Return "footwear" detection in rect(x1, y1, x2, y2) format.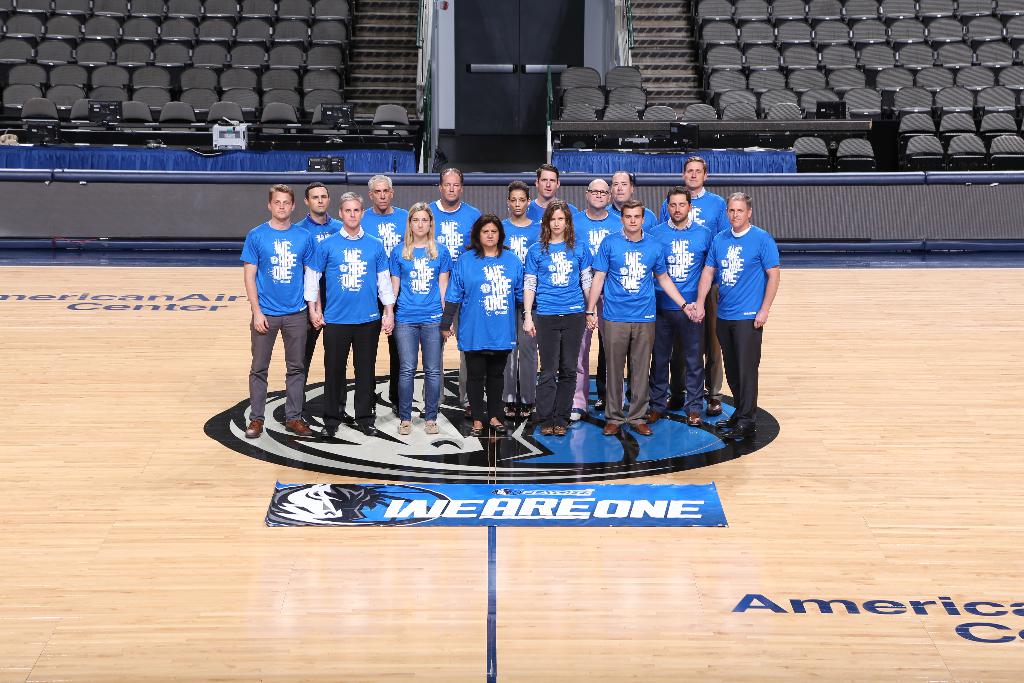
rect(285, 418, 314, 438).
